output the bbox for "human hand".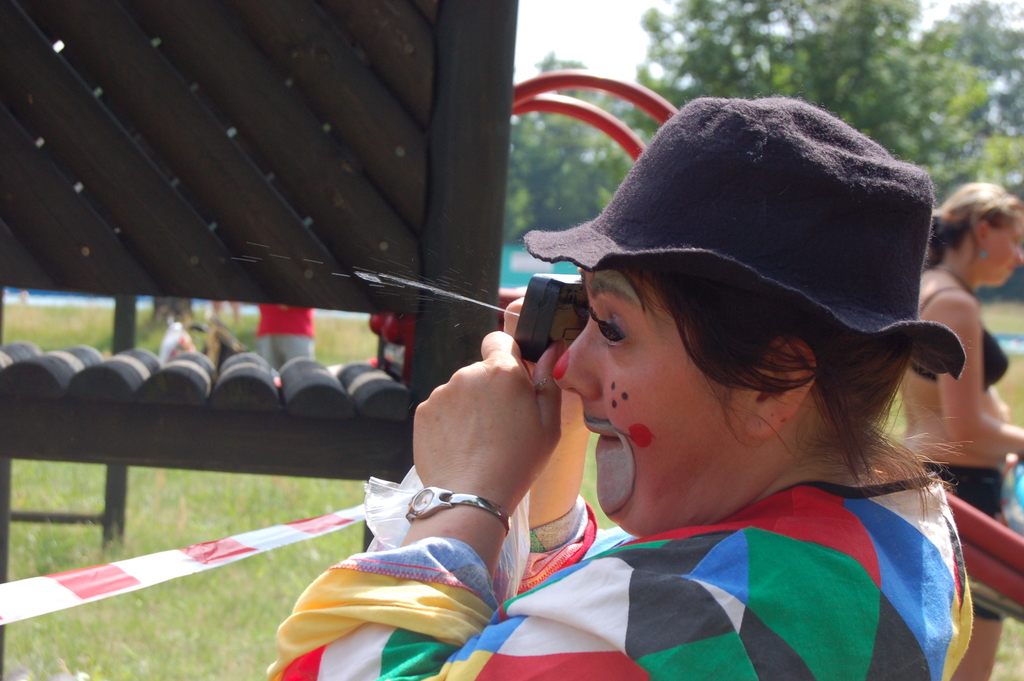
[left=401, top=327, right=561, bottom=524].
